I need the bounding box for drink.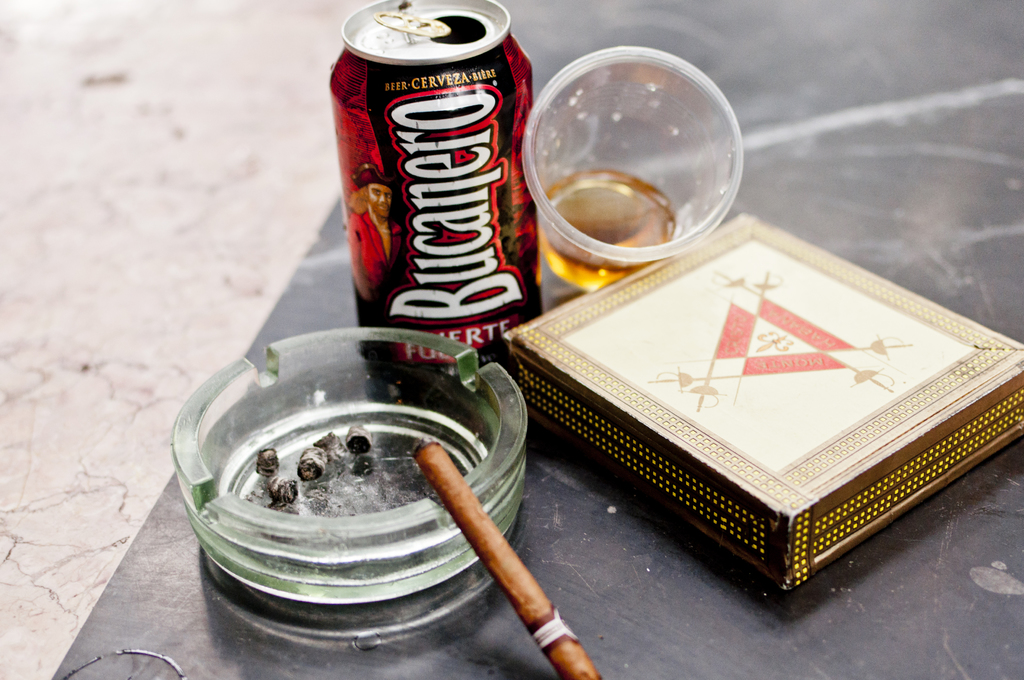
Here it is: bbox(541, 171, 686, 293).
